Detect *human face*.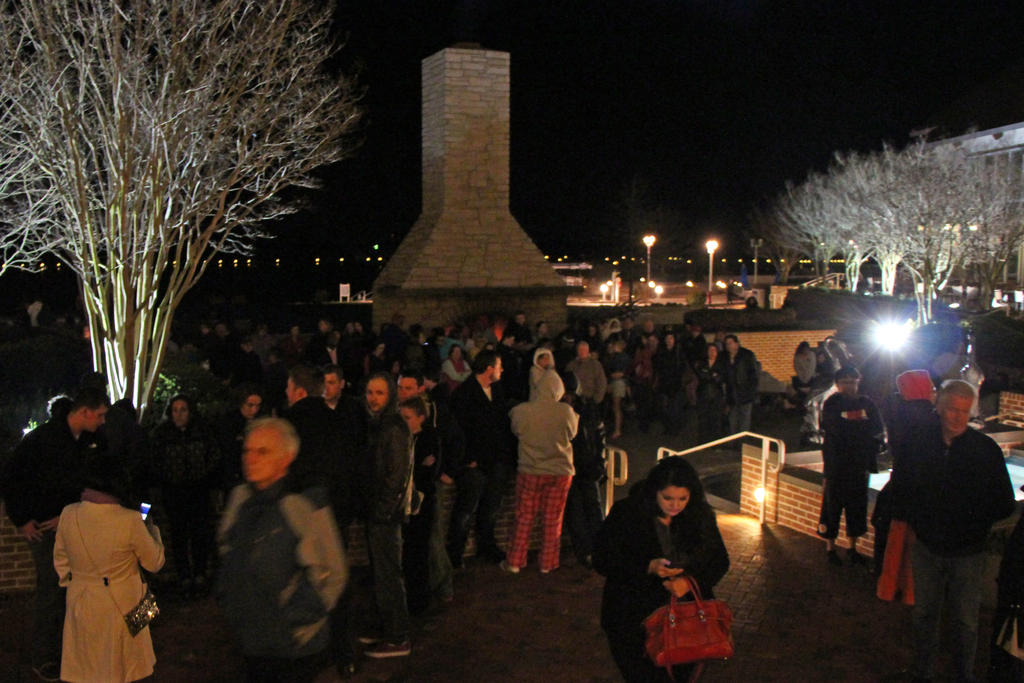
Detected at 324/373/339/402.
